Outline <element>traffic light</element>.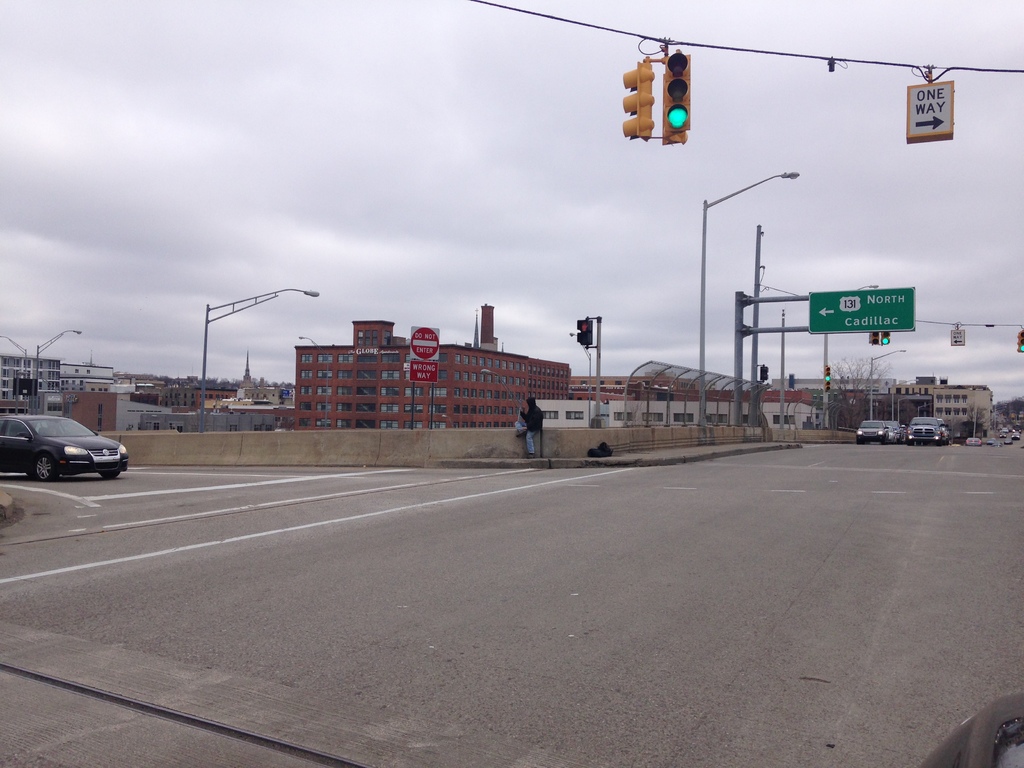
Outline: bbox=[825, 365, 830, 392].
